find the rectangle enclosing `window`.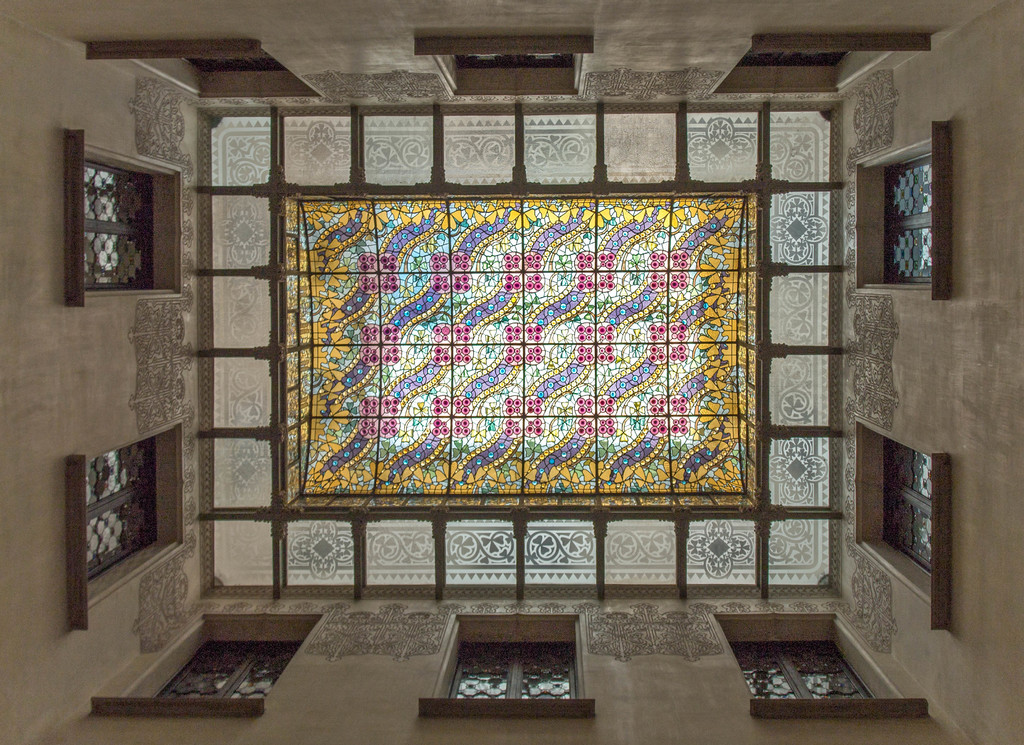
x1=80 y1=419 x2=178 y2=621.
